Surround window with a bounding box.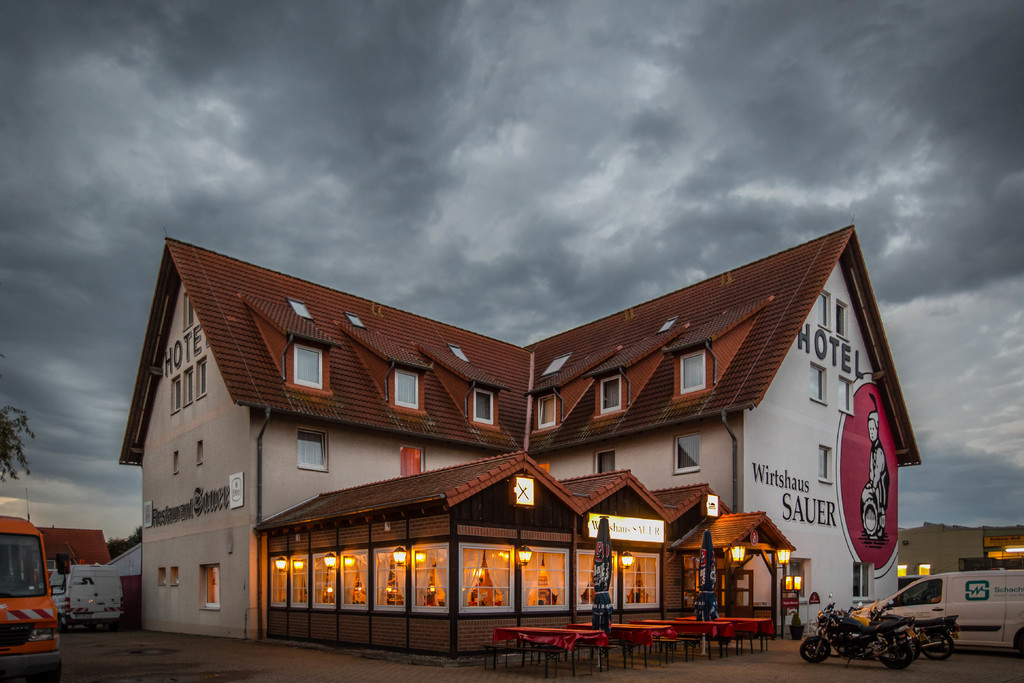
<box>299,425,332,472</box>.
